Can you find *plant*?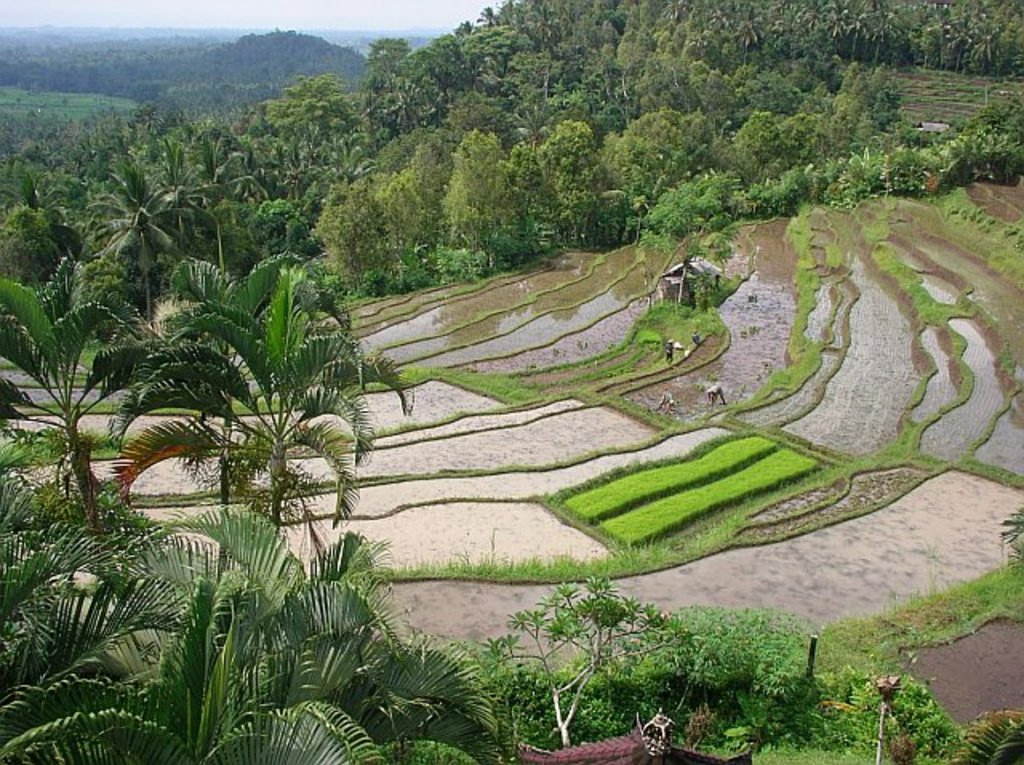
Yes, bounding box: region(163, 509, 451, 725).
